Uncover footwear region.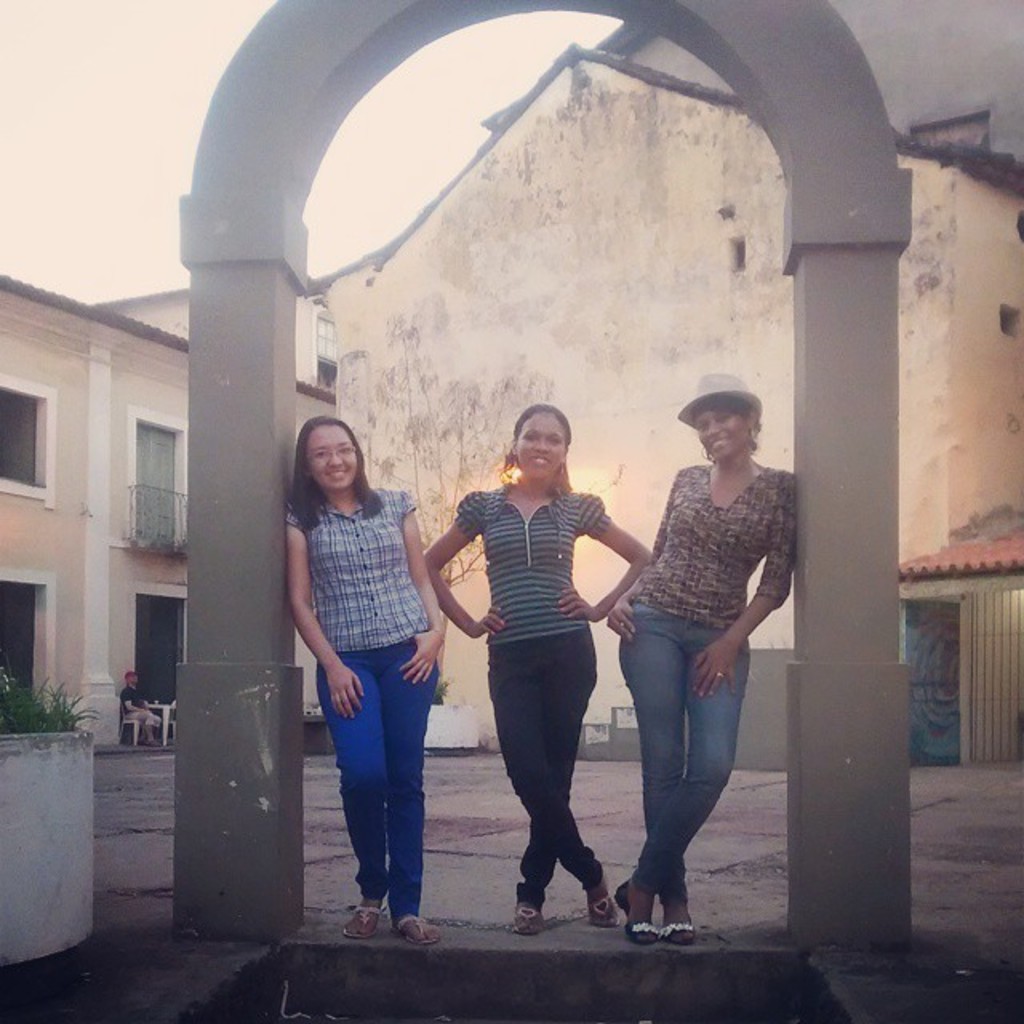
Uncovered: locate(590, 882, 618, 926).
